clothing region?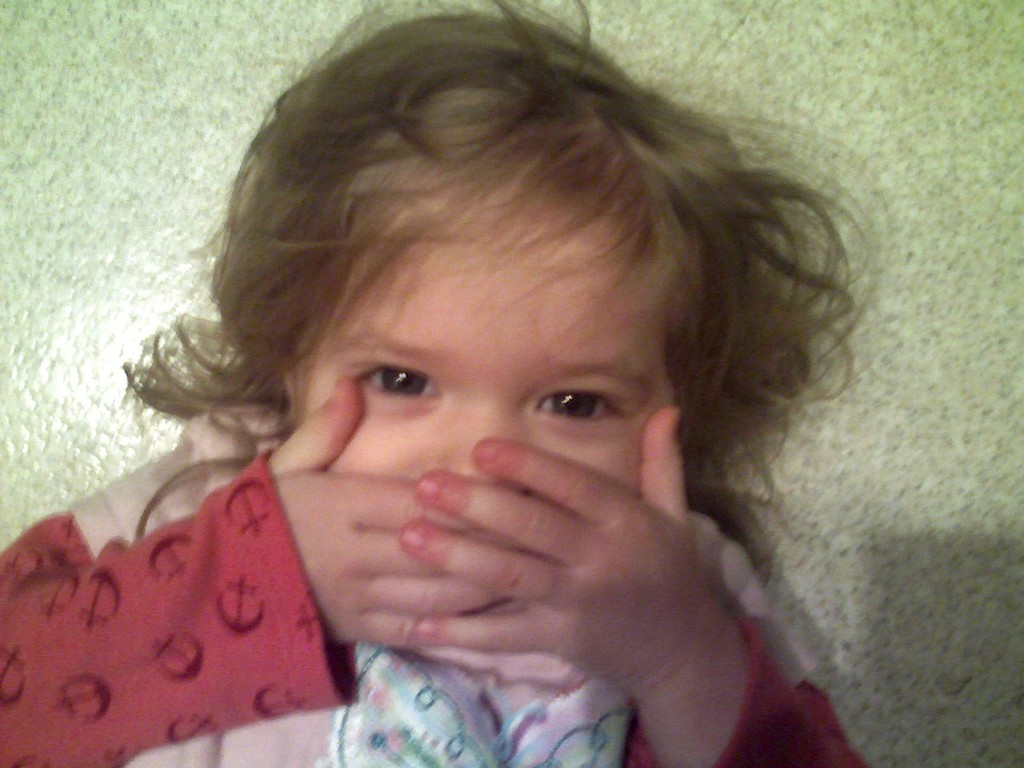
pyautogui.locateOnScreen(0, 396, 871, 760)
